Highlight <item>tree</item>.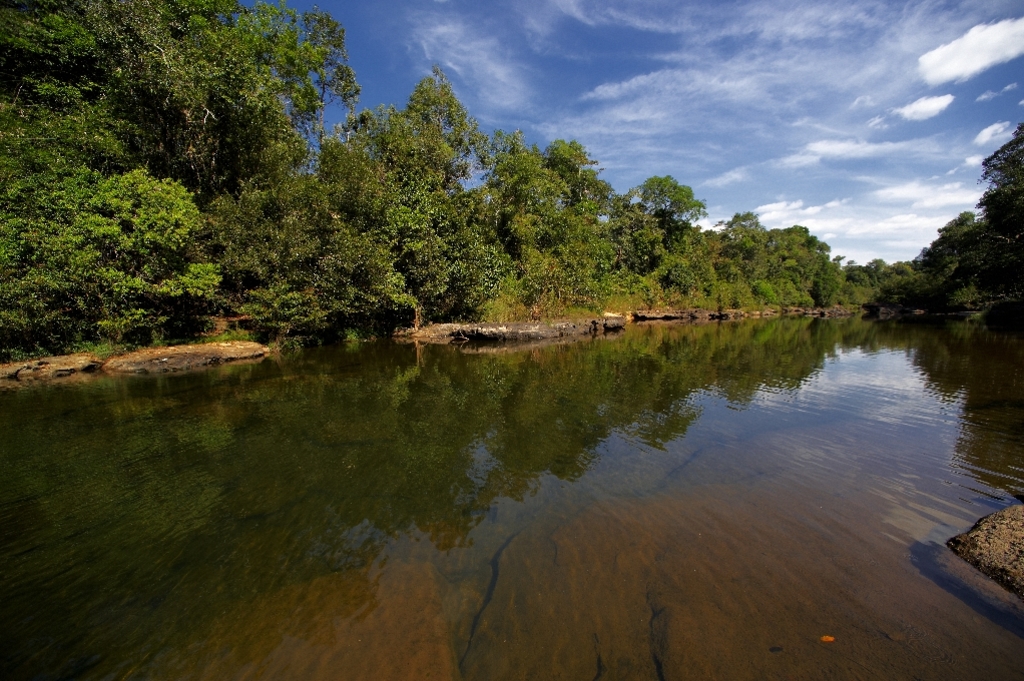
Highlighted region: 708:218:804:313.
